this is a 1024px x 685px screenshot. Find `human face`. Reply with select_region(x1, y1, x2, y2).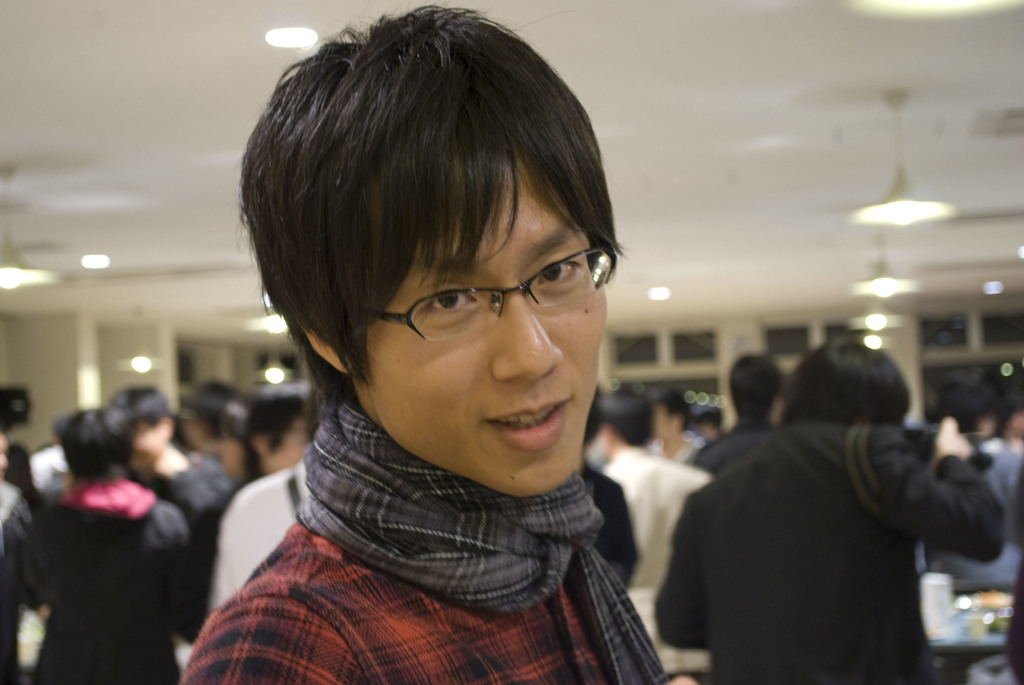
select_region(0, 434, 10, 484).
